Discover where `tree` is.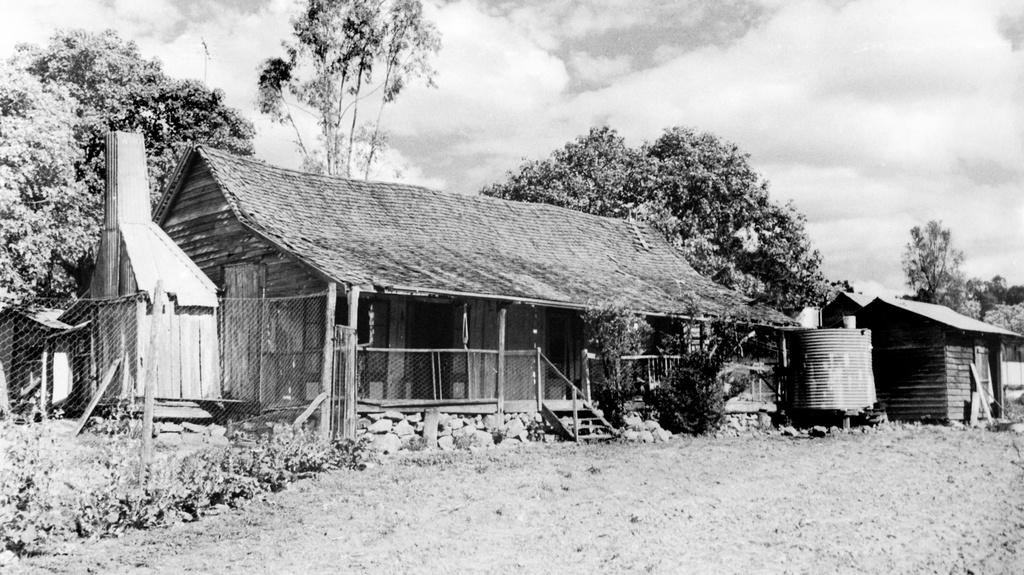
Discovered at select_region(974, 271, 1023, 315).
